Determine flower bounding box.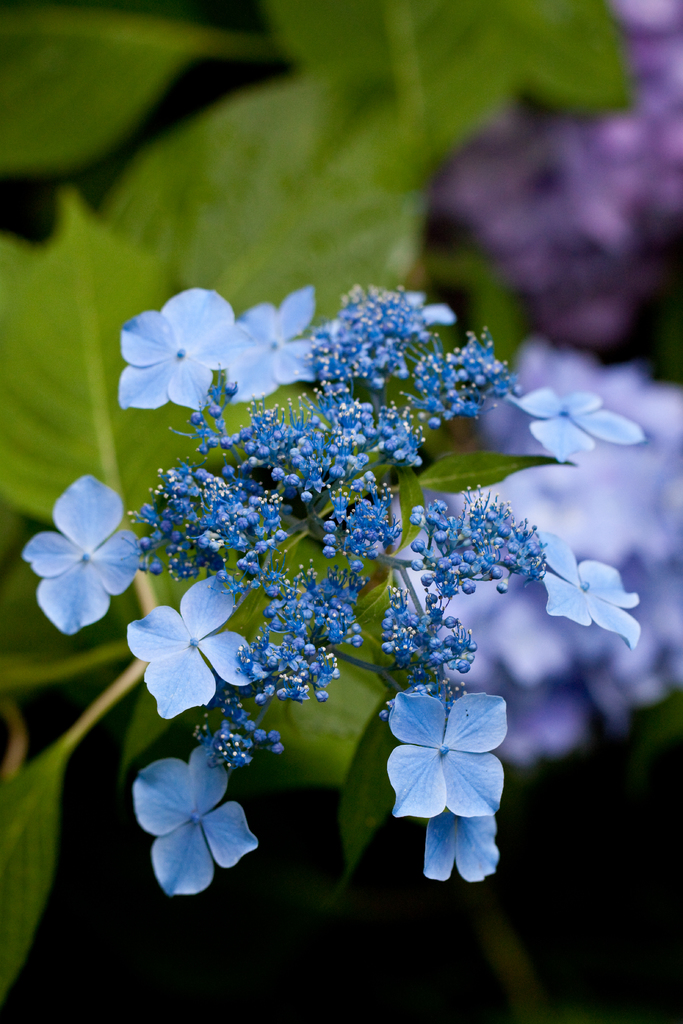
Determined: [501,388,641,465].
